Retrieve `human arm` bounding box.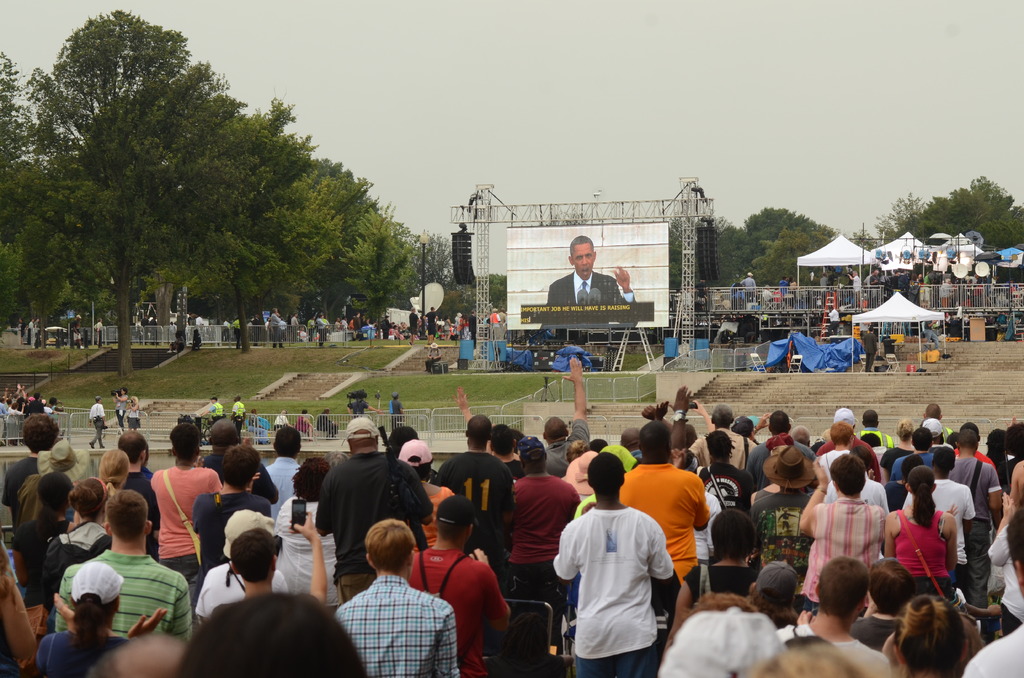
Bounding box: 564,357,586,438.
